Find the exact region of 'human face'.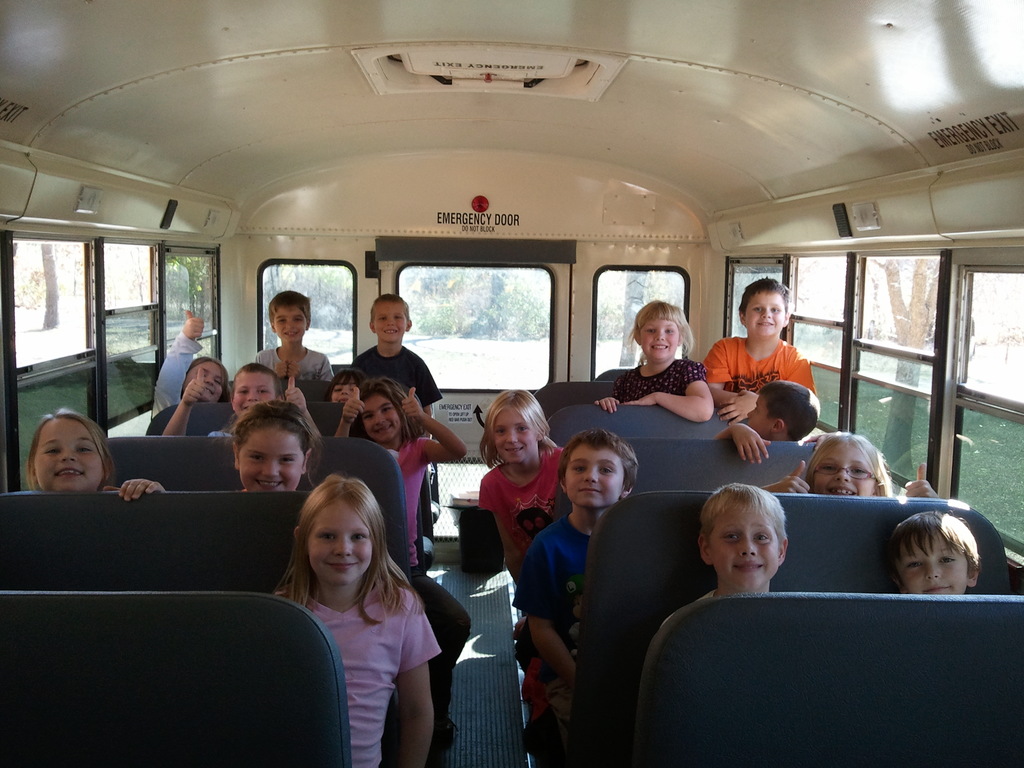
Exact region: BBox(184, 364, 225, 397).
